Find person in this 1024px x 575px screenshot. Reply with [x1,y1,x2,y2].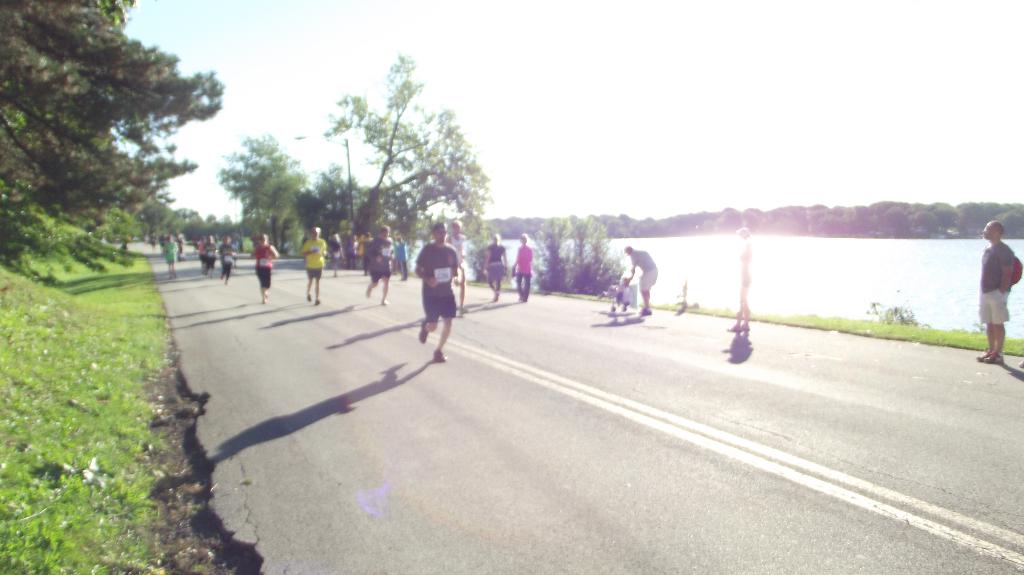
[162,237,174,276].
